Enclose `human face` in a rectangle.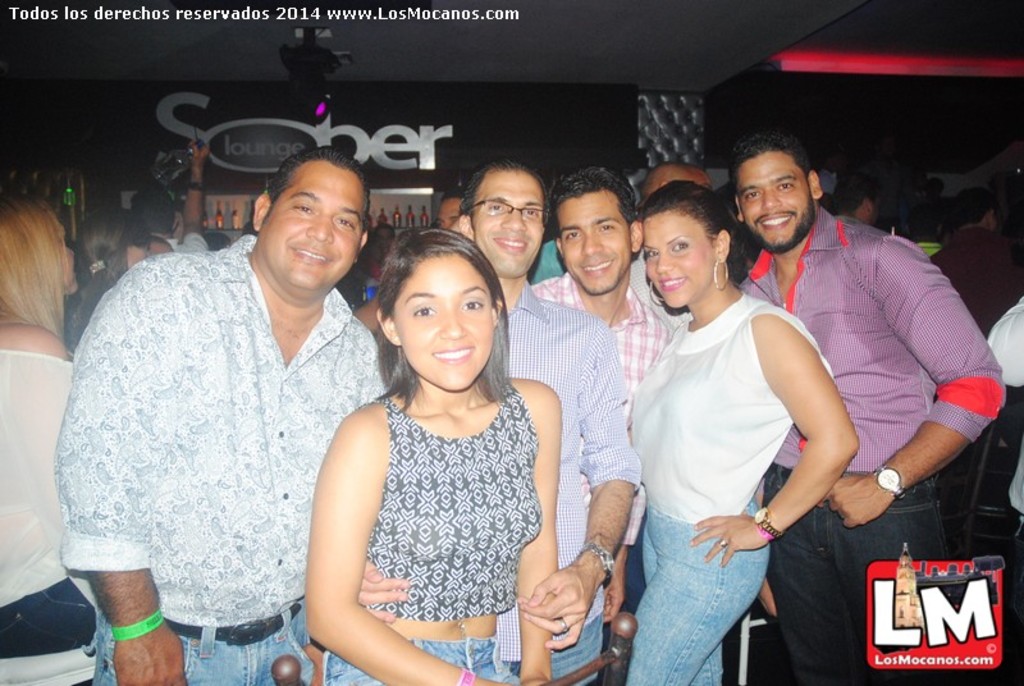
left=561, top=195, right=632, bottom=288.
